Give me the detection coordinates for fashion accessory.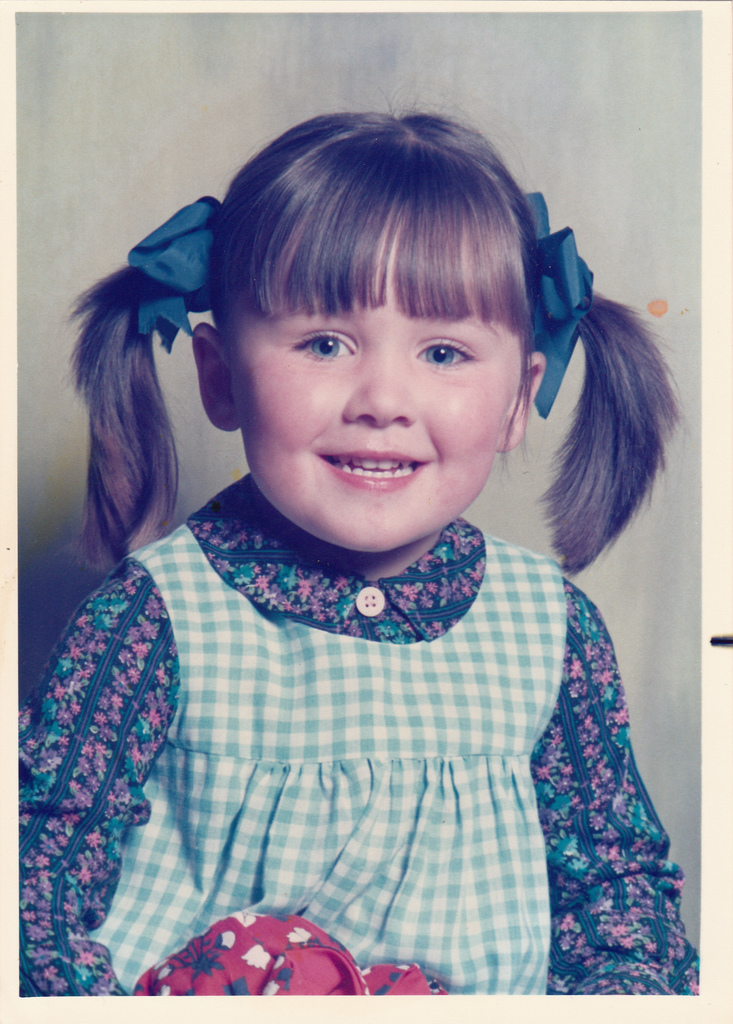
[left=128, top=189, right=224, bottom=350].
